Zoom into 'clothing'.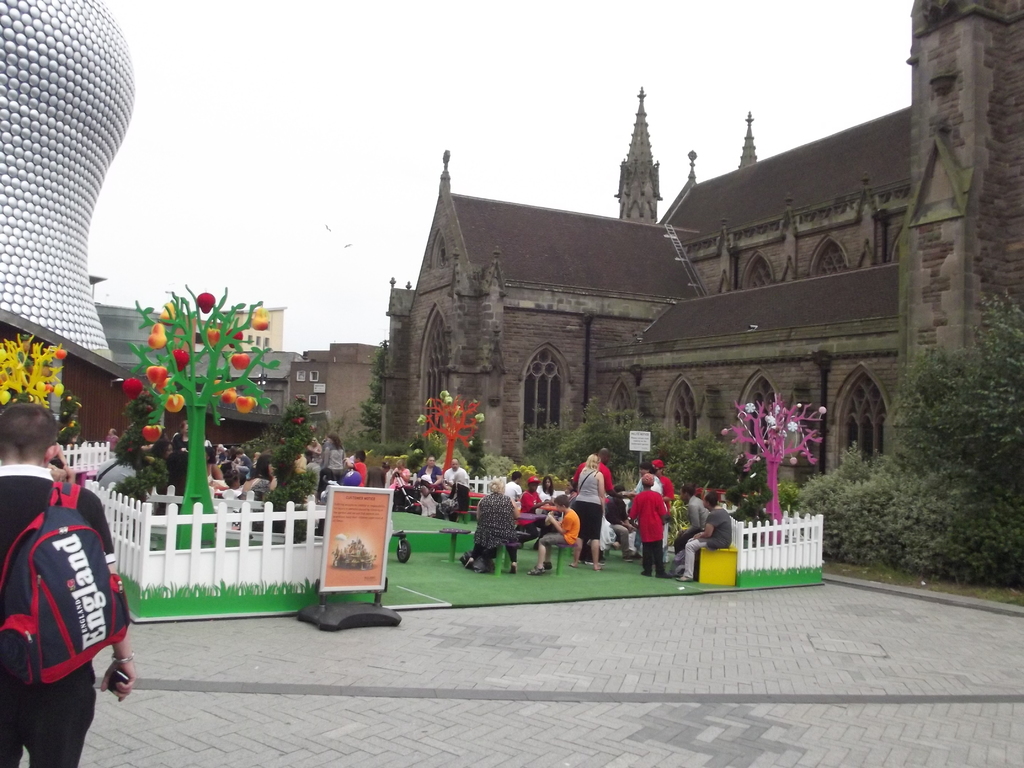
Zoom target: rect(12, 463, 122, 731).
